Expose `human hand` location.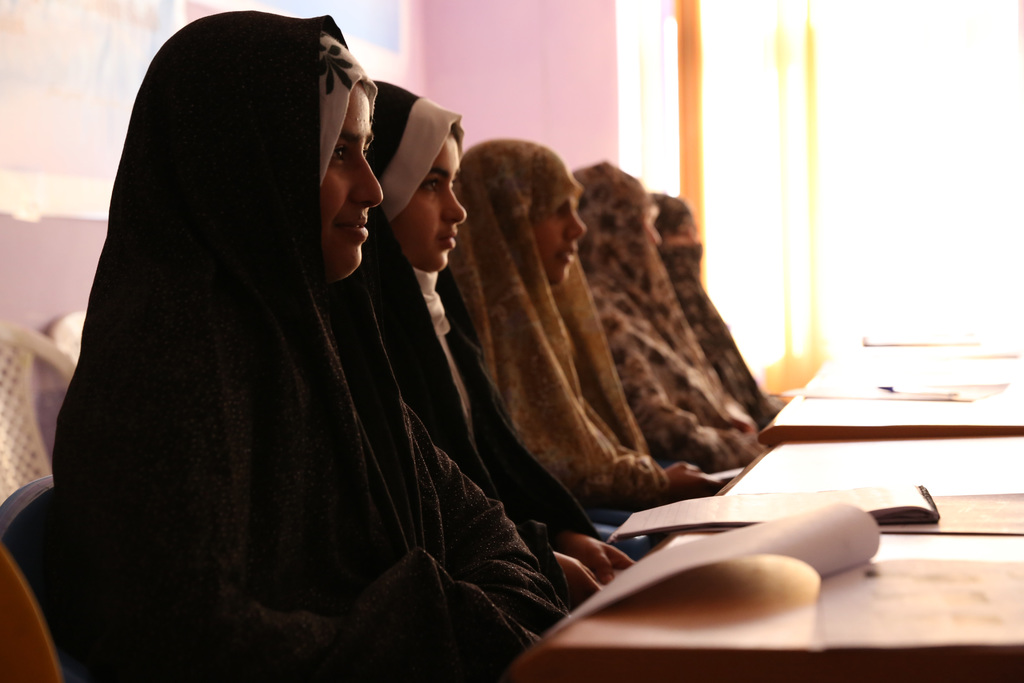
Exposed at [566, 536, 638, 586].
